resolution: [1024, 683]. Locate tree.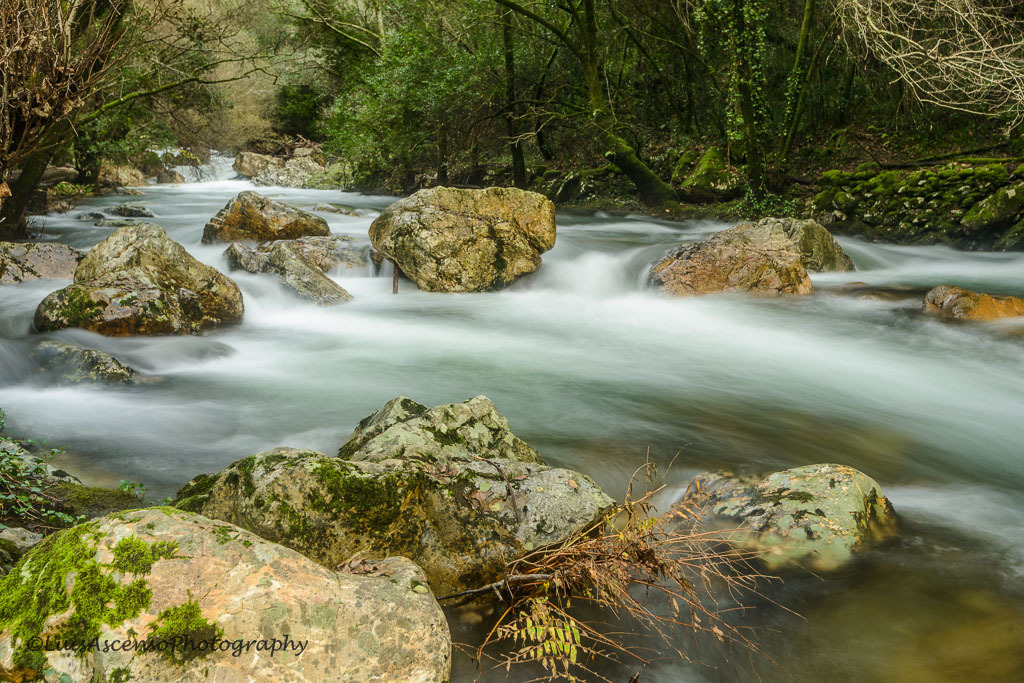
locate(800, 0, 1023, 193).
